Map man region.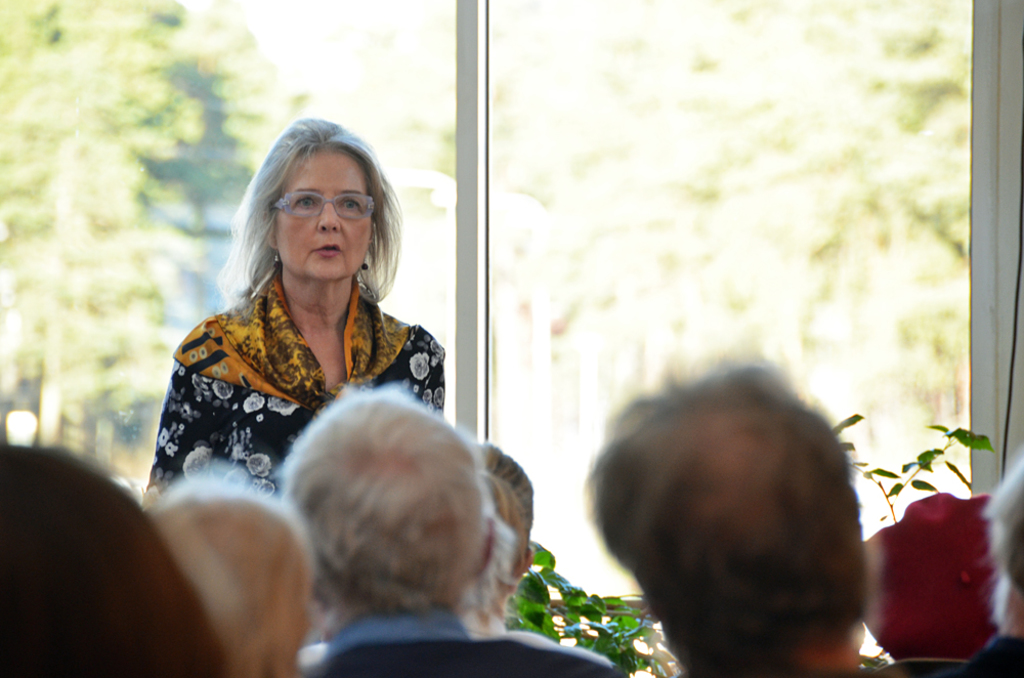
Mapped to 284:385:610:677.
